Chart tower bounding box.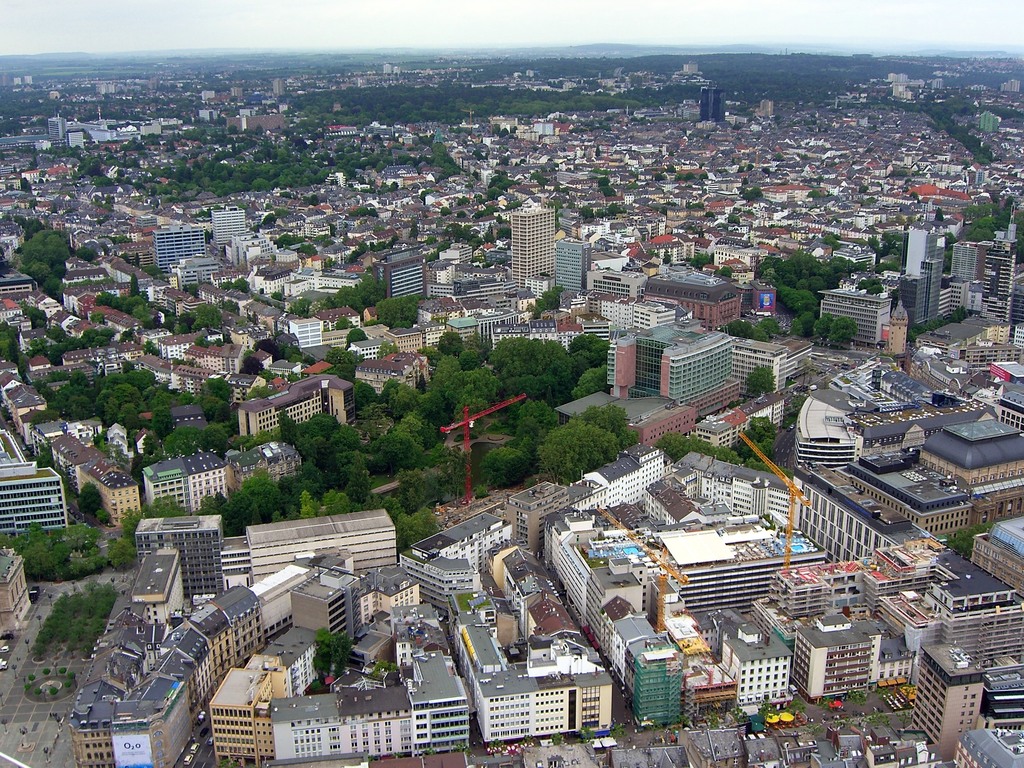
Charted: detection(147, 454, 184, 509).
